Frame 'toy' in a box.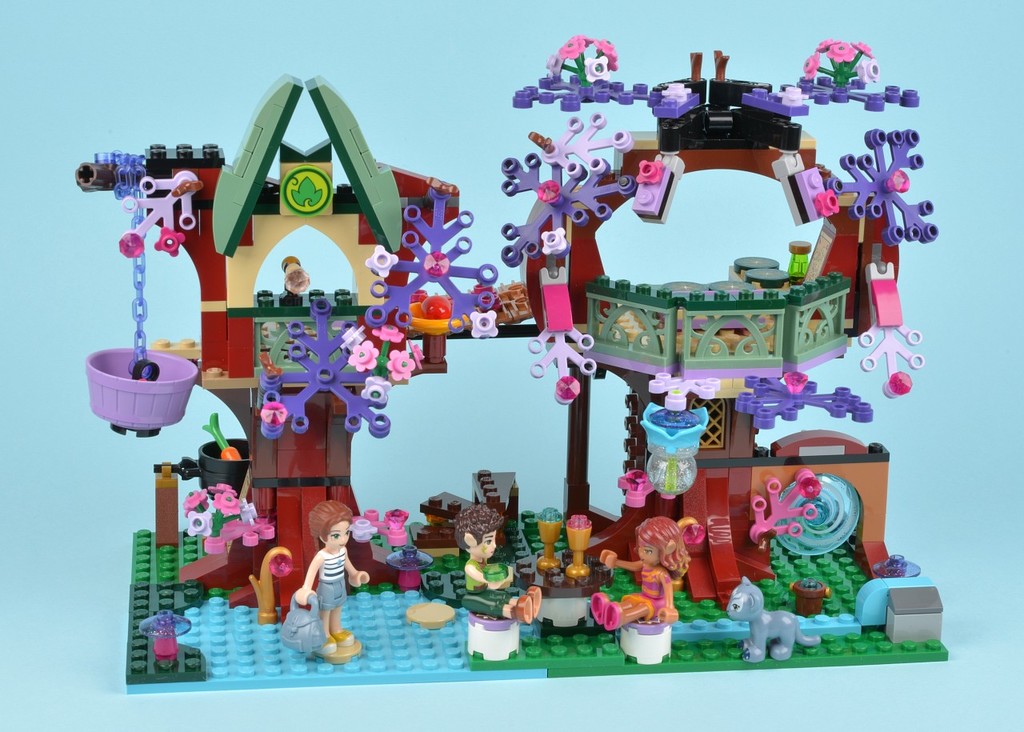
BBox(450, 506, 530, 665).
